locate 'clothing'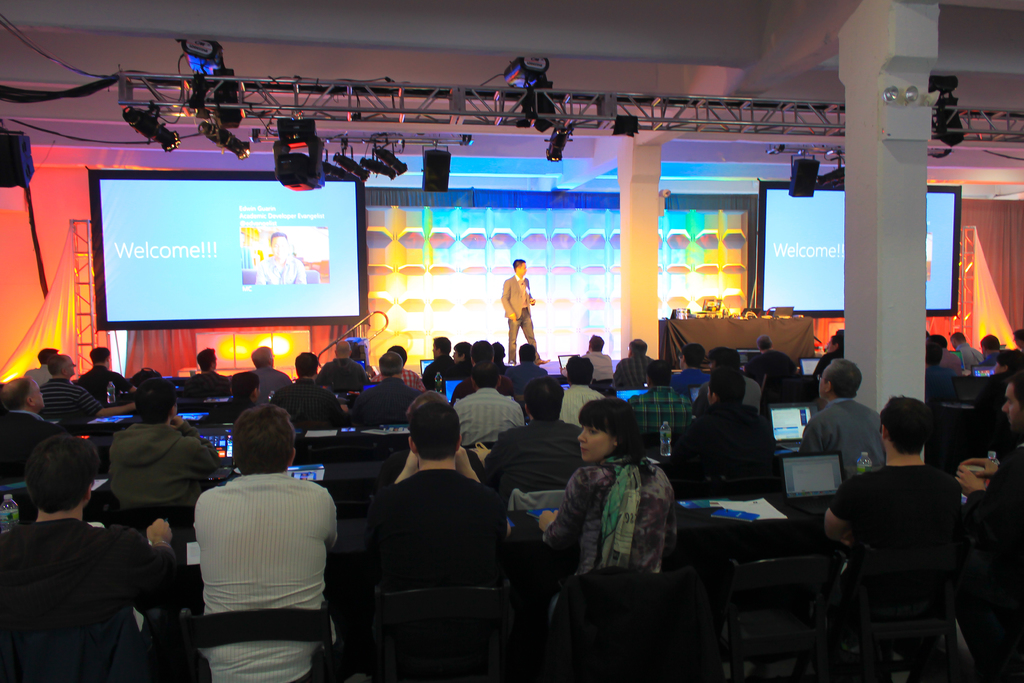
[left=364, top=465, right=524, bottom=682]
